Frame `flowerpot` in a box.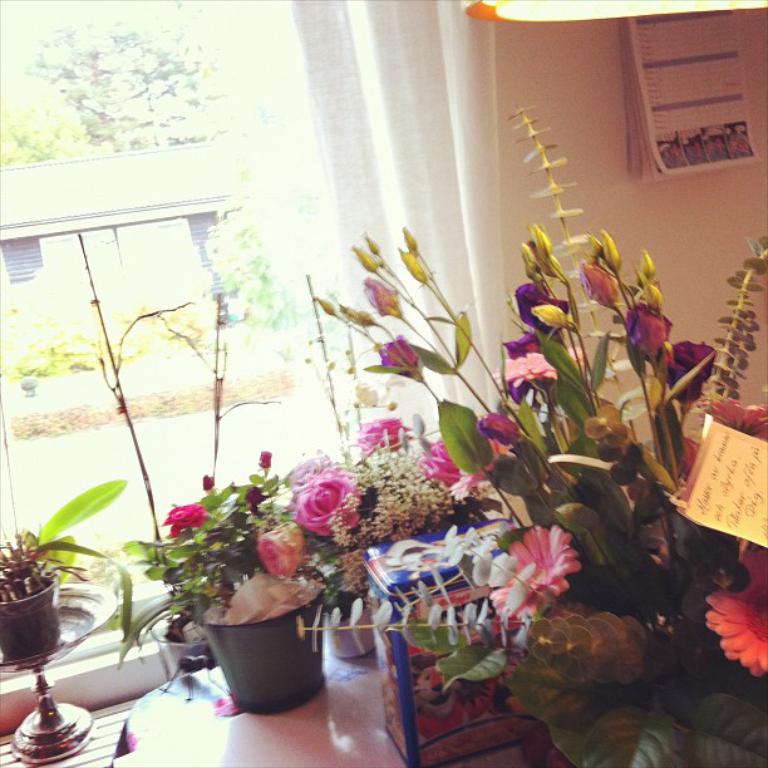
<box>197,563,339,719</box>.
